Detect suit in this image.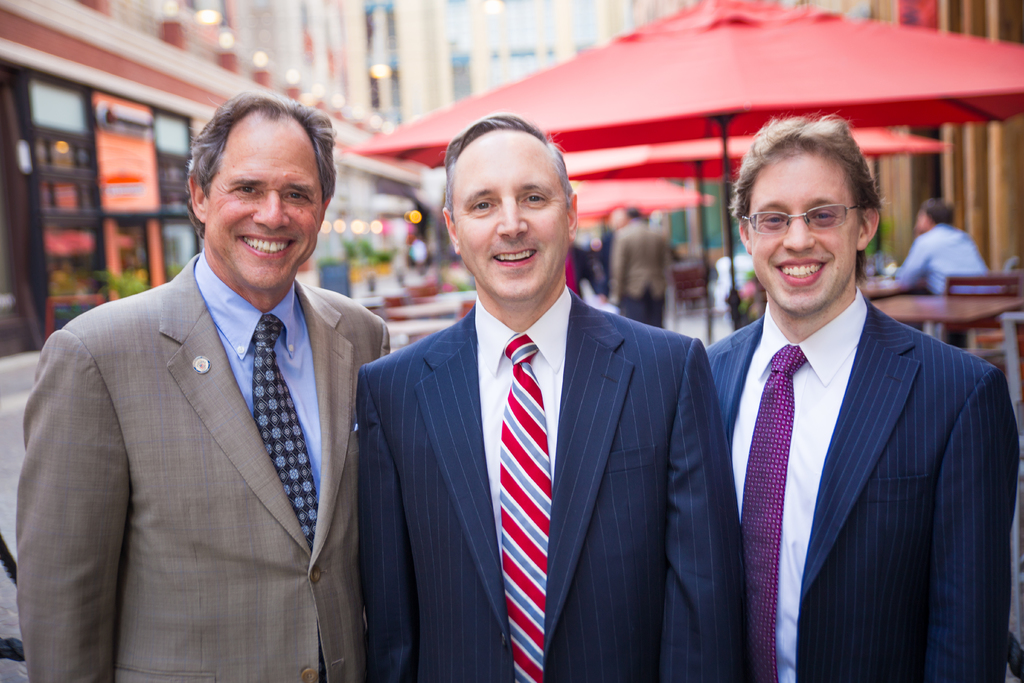
Detection: pyautogui.locateOnScreen(32, 151, 410, 681).
